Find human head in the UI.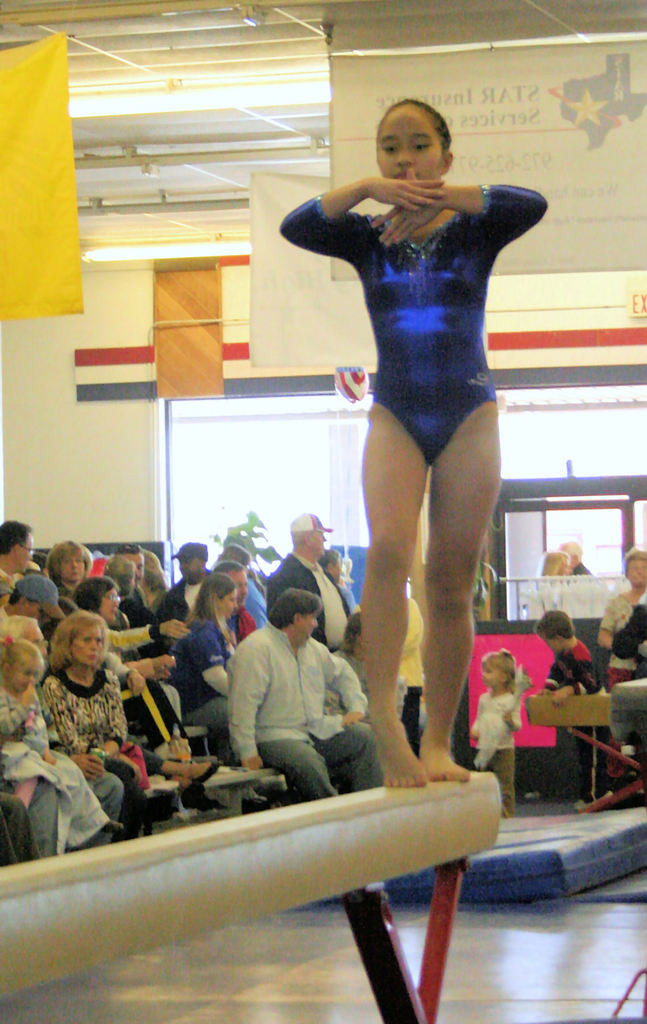
UI element at bbox(286, 512, 326, 561).
